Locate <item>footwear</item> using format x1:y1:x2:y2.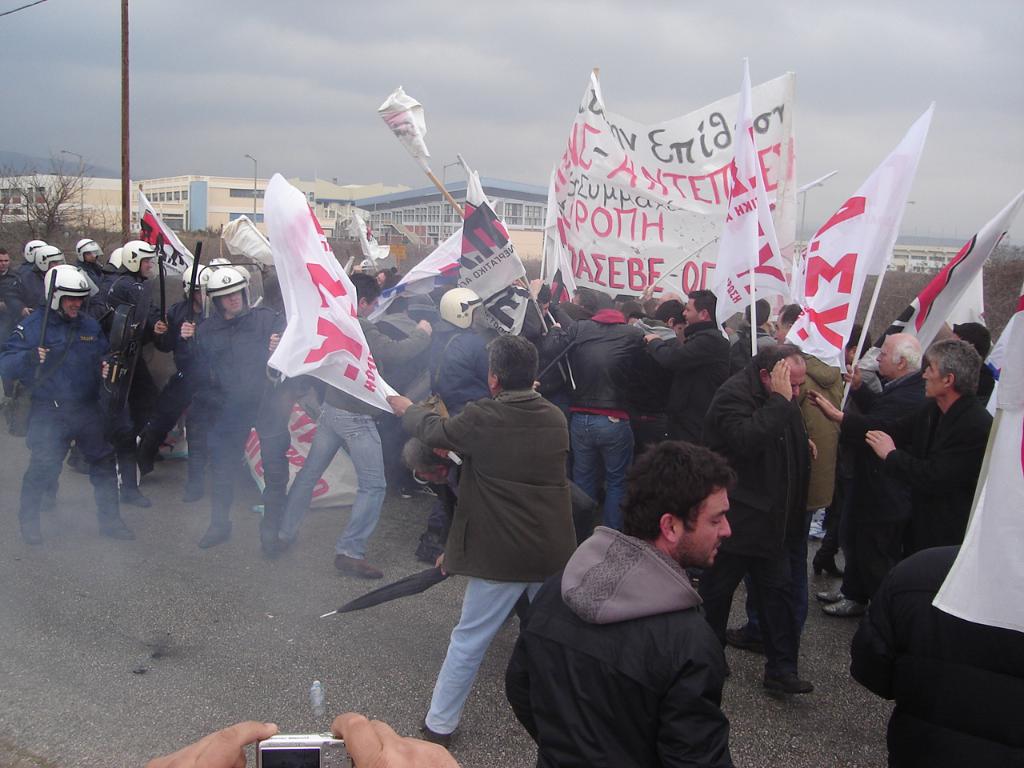
822:597:870:615.
